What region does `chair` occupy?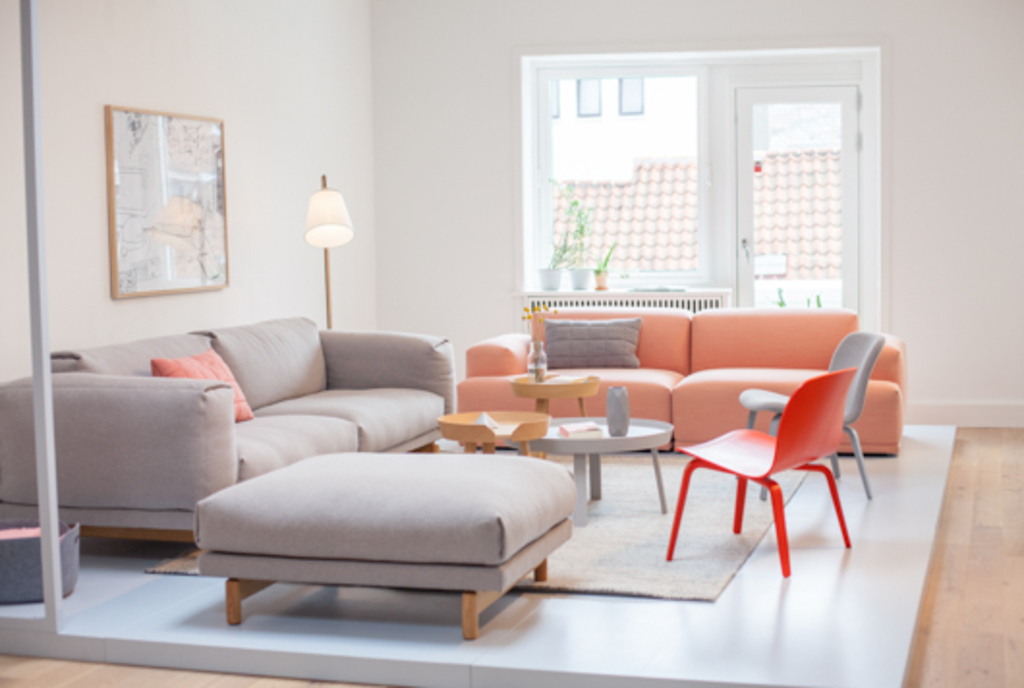
Rect(661, 367, 852, 574).
